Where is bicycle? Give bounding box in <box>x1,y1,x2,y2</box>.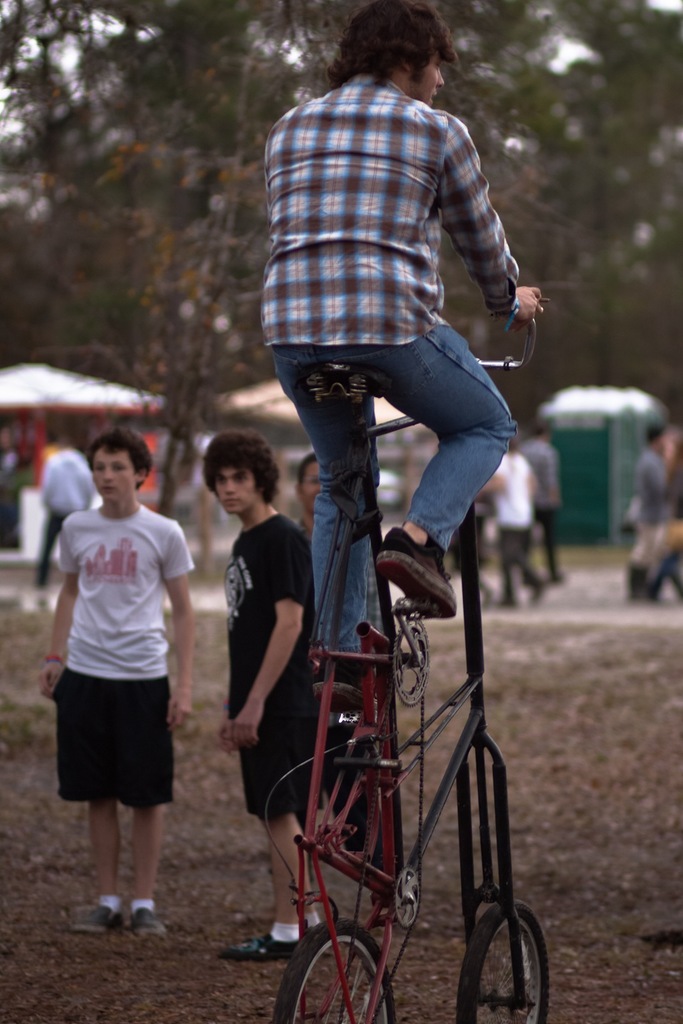
<box>206,335,542,1023</box>.
